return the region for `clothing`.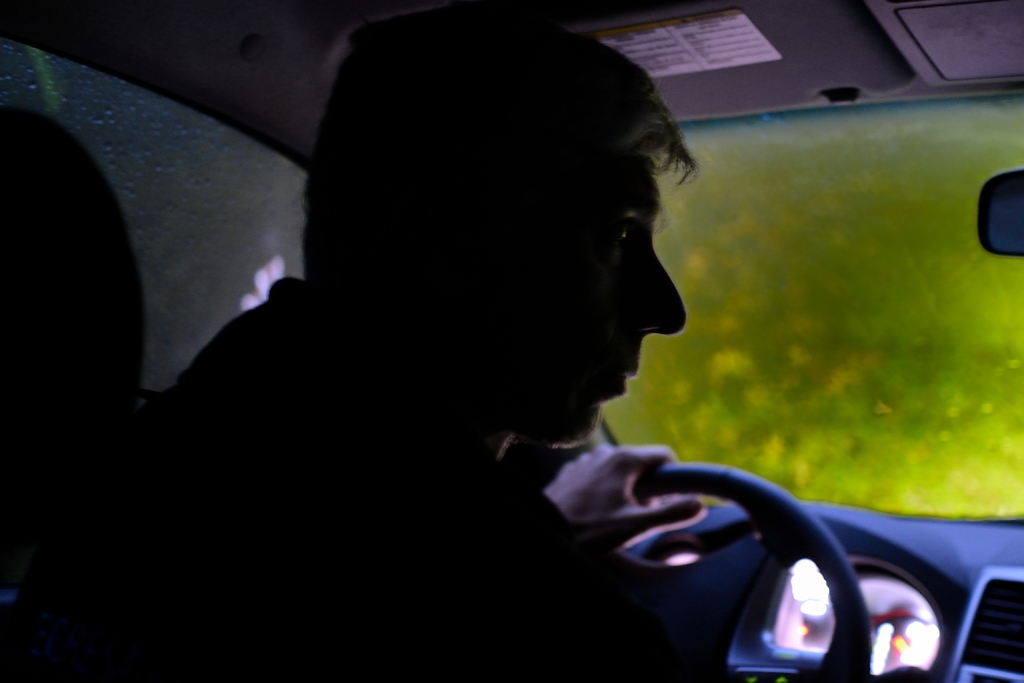
detection(131, 279, 696, 682).
